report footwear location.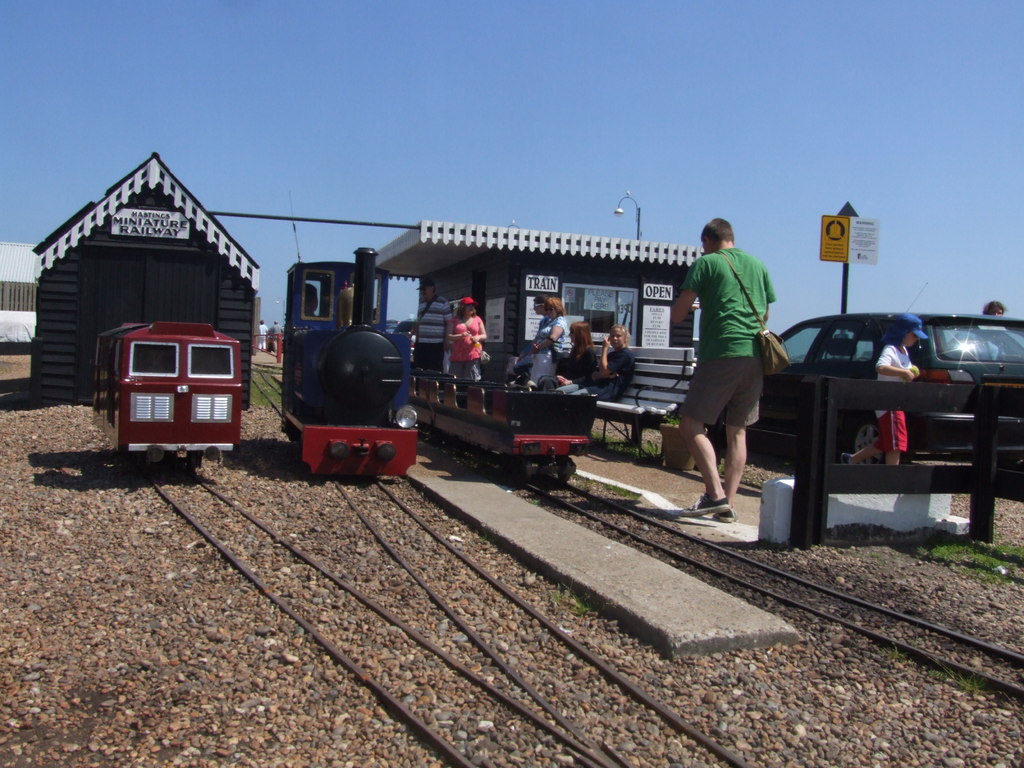
Report: [679, 492, 730, 516].
